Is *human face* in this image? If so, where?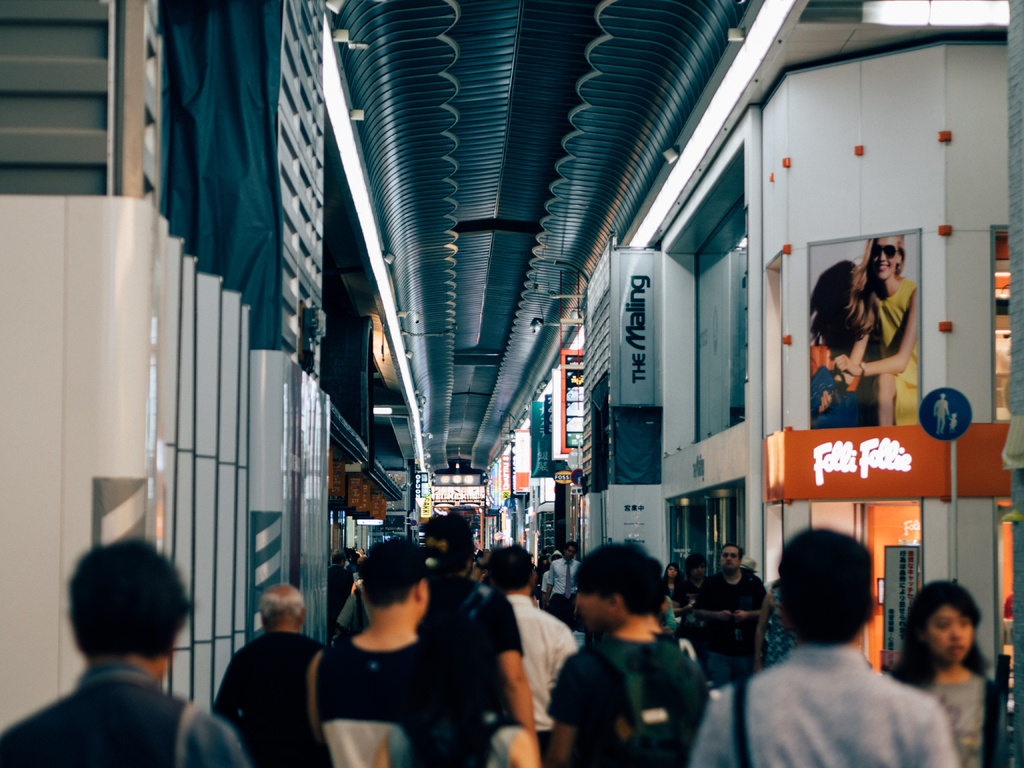
Yes, at <box>924,606,973,662</box>.
